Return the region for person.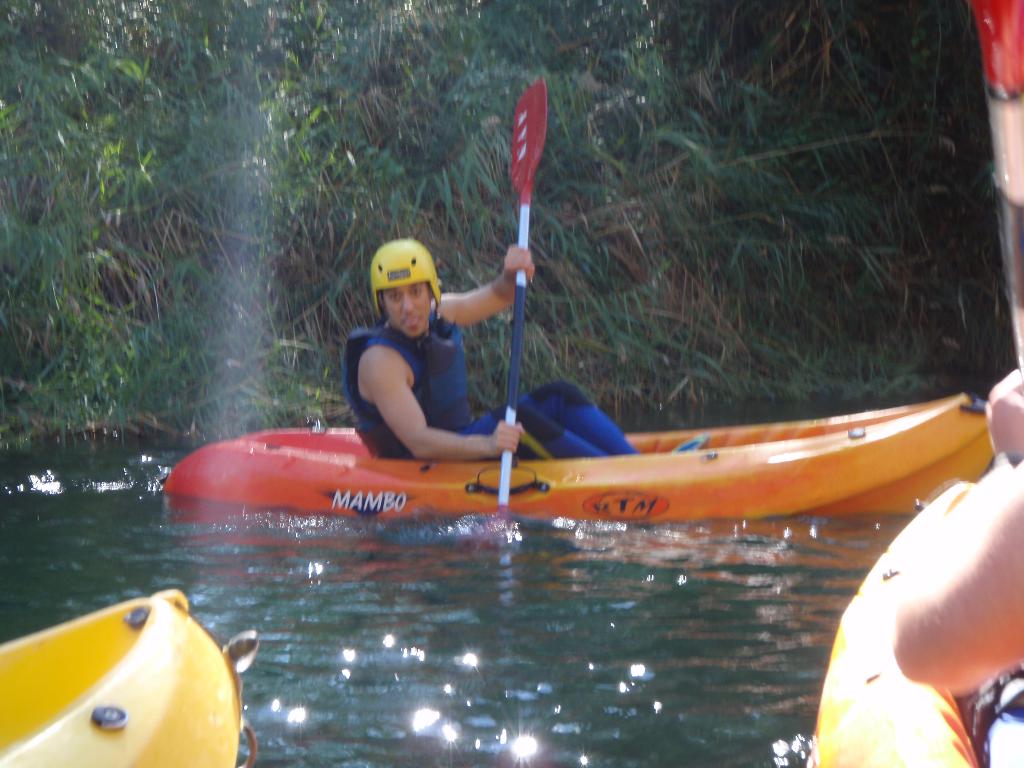
x1=340, y1=237, x2=641, y2=462.
